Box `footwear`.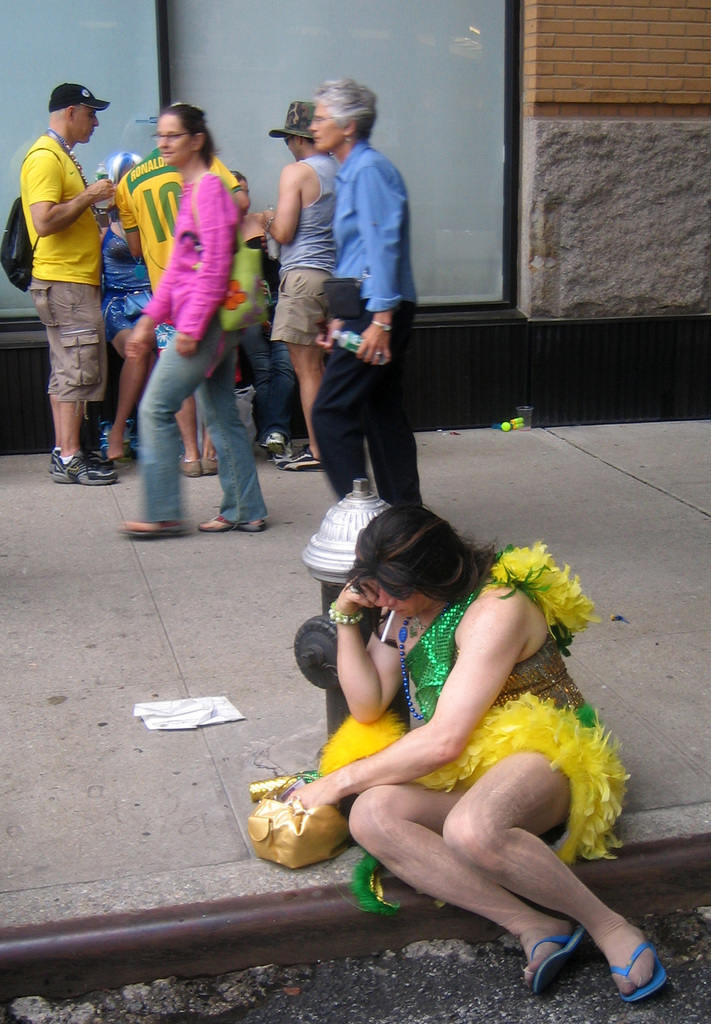
[x1=120, y1=522, x2=184, y2=541].
